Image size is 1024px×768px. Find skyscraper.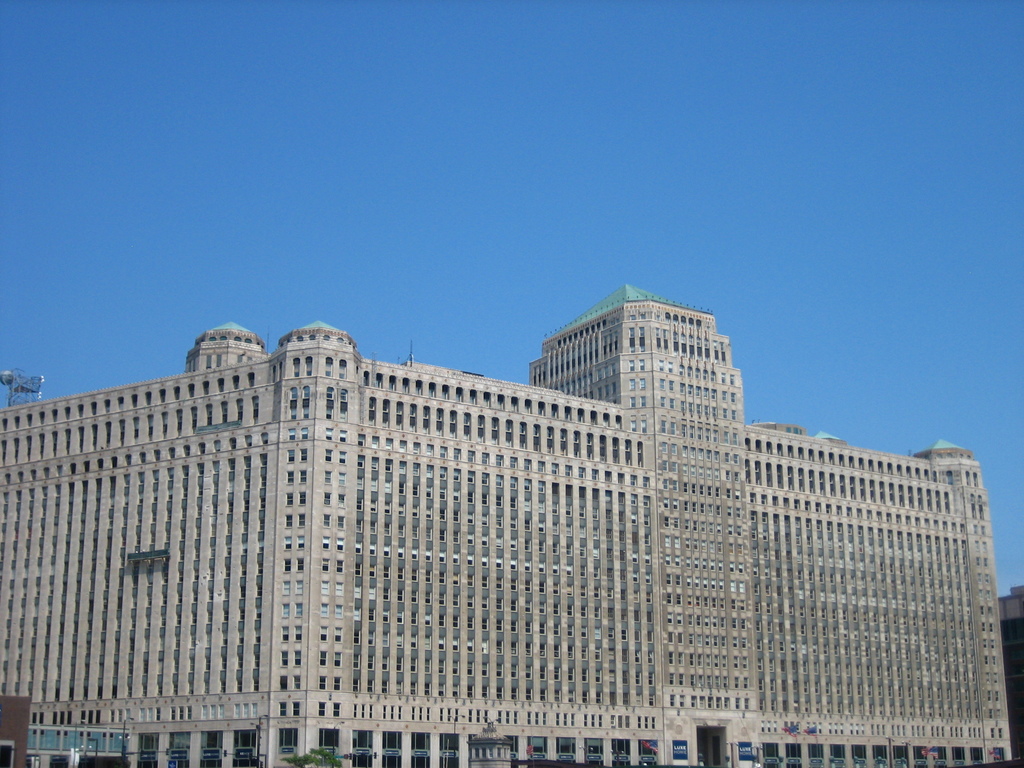
box=[48, 307, 1007, 746].
